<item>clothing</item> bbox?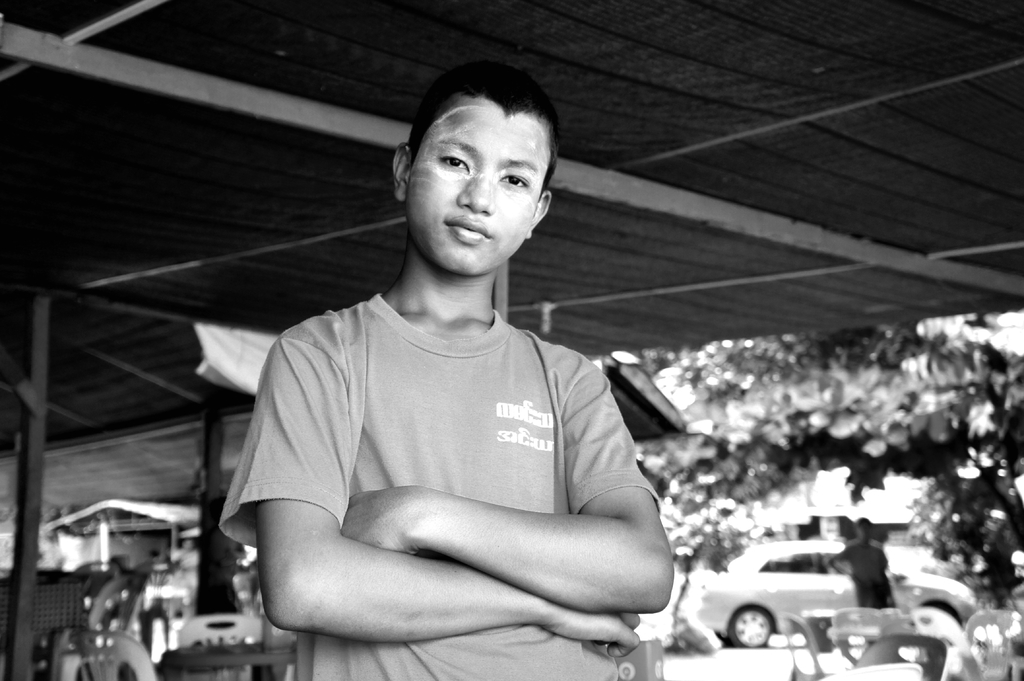
x1=230 y1=216 x2=662 y2=657
